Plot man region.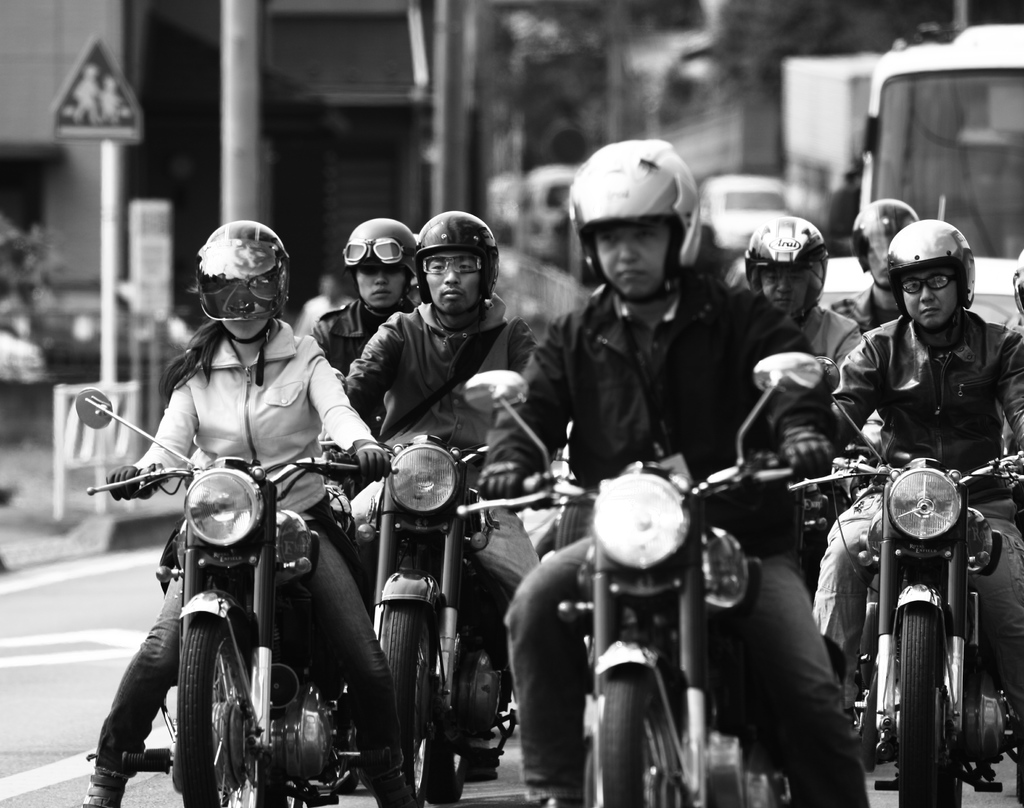
Plotted at bbox(739, 217, 860, 369).
